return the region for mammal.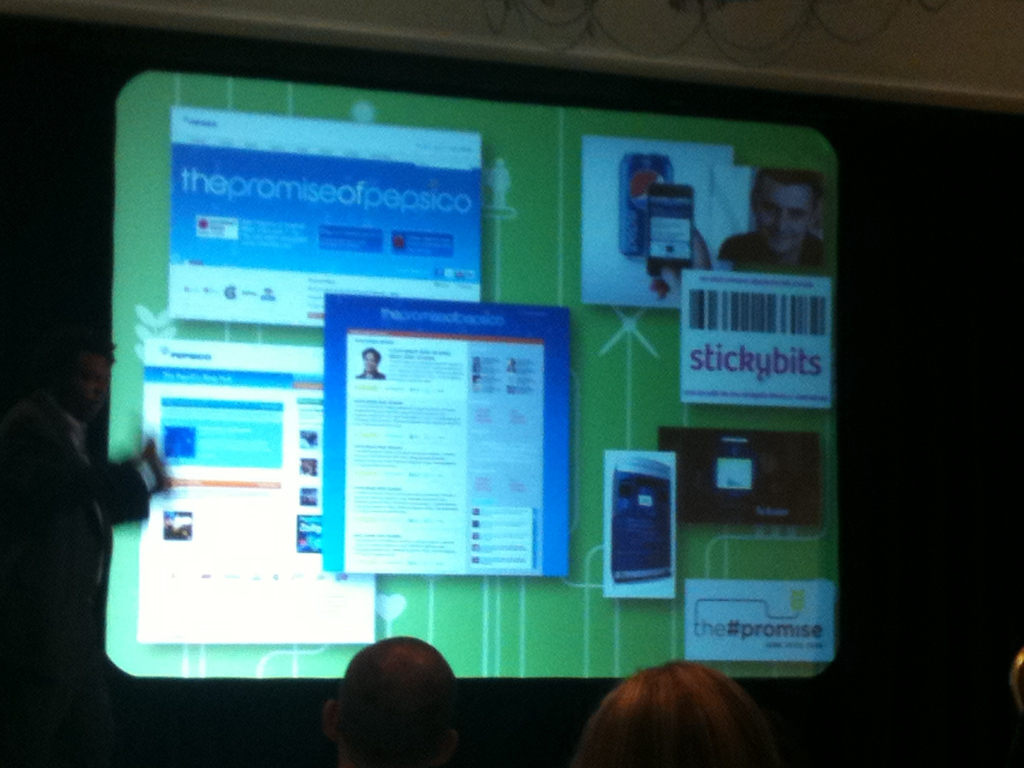
pyautogui.locateOnScreen(570, 657, 779, 767).
